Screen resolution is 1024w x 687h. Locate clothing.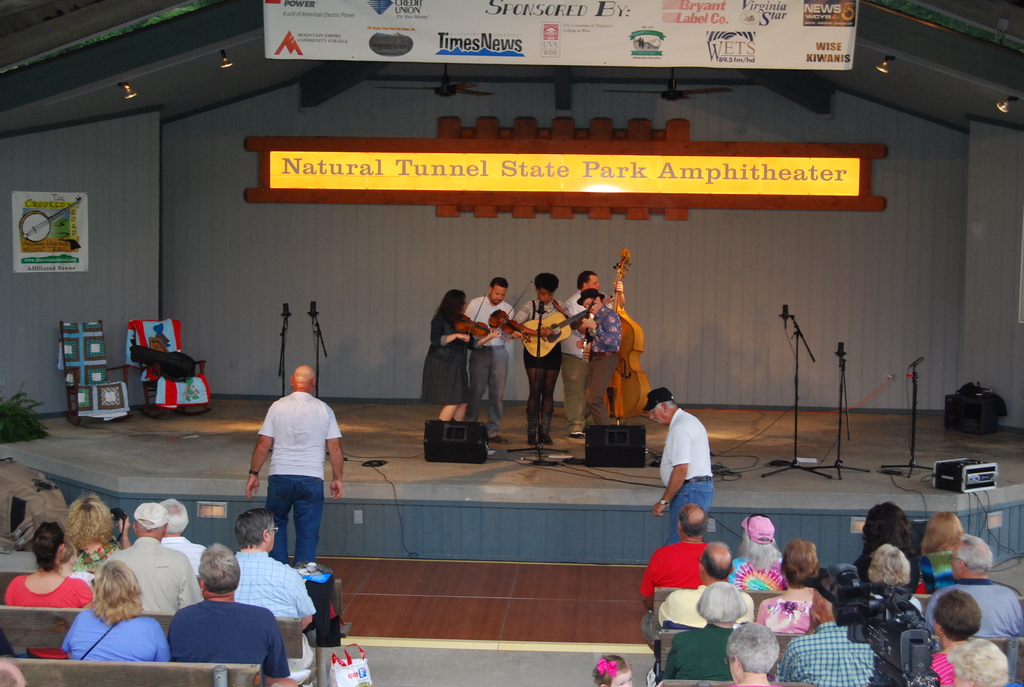
468/299/515/424.
